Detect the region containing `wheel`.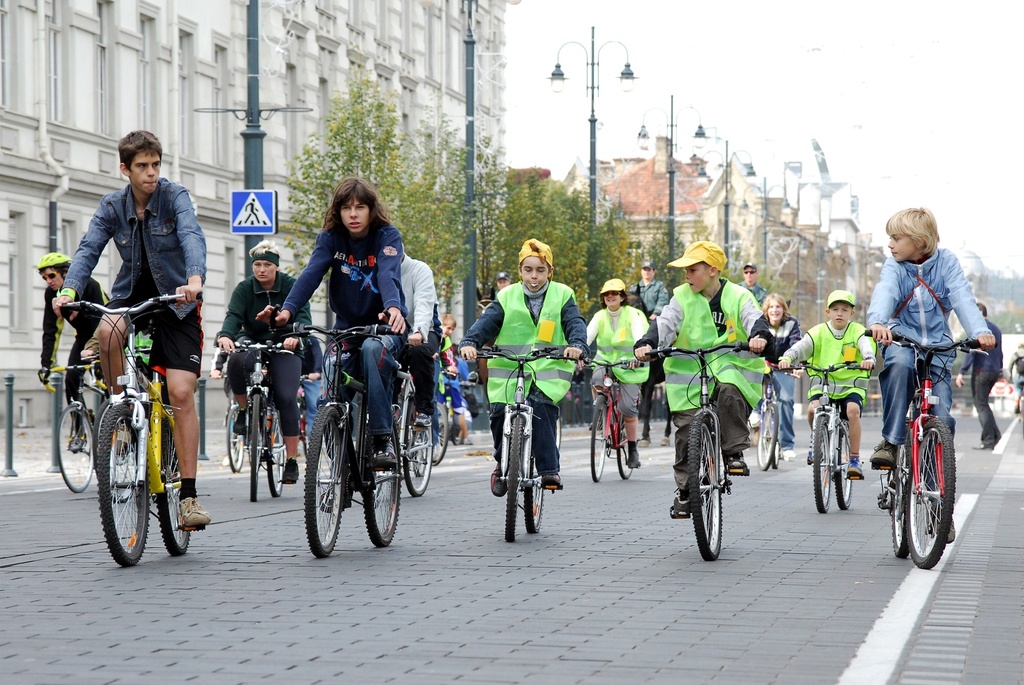
271, 401, 289, 503.
